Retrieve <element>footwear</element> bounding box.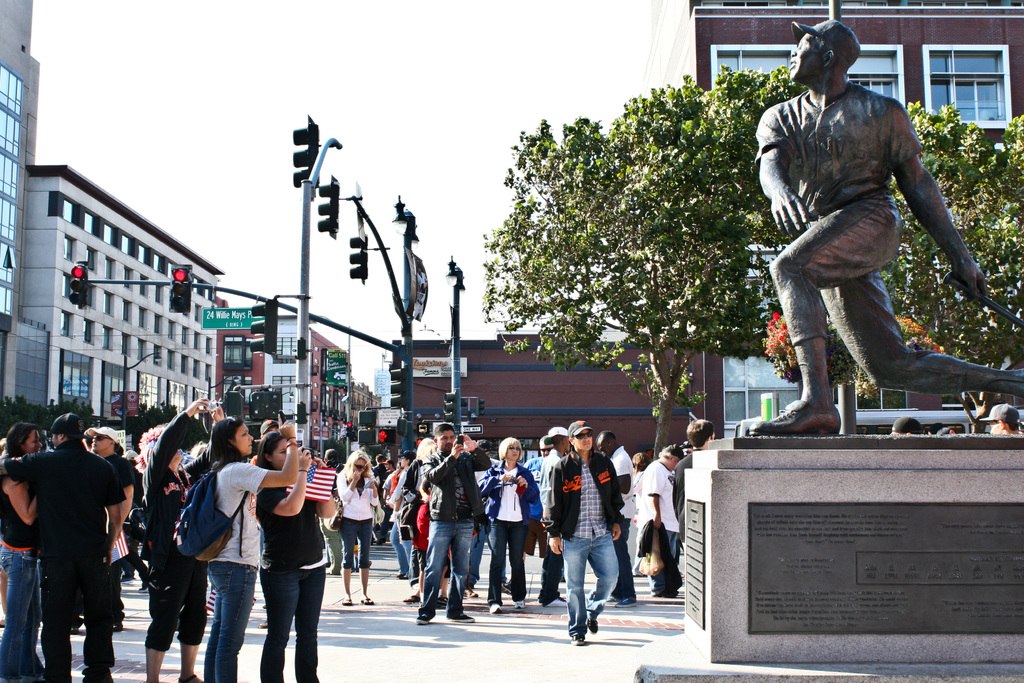
Bounding box: box(616, 591, 636, 607).
